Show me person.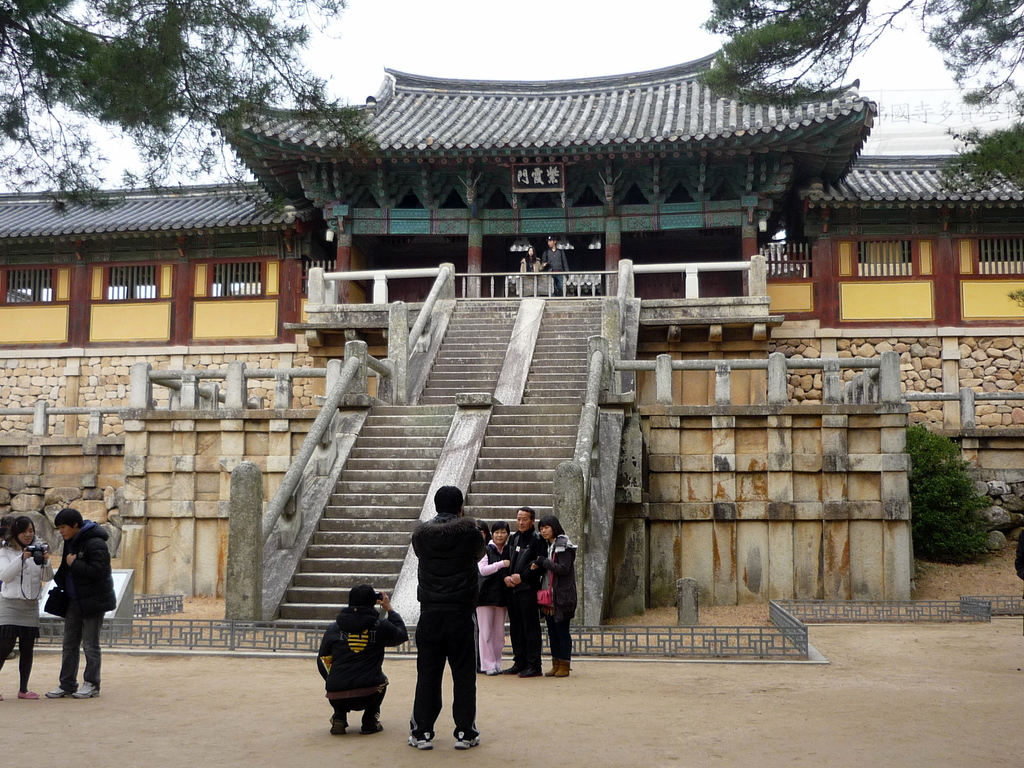
person is here: box(310, 589, 388, 736).
